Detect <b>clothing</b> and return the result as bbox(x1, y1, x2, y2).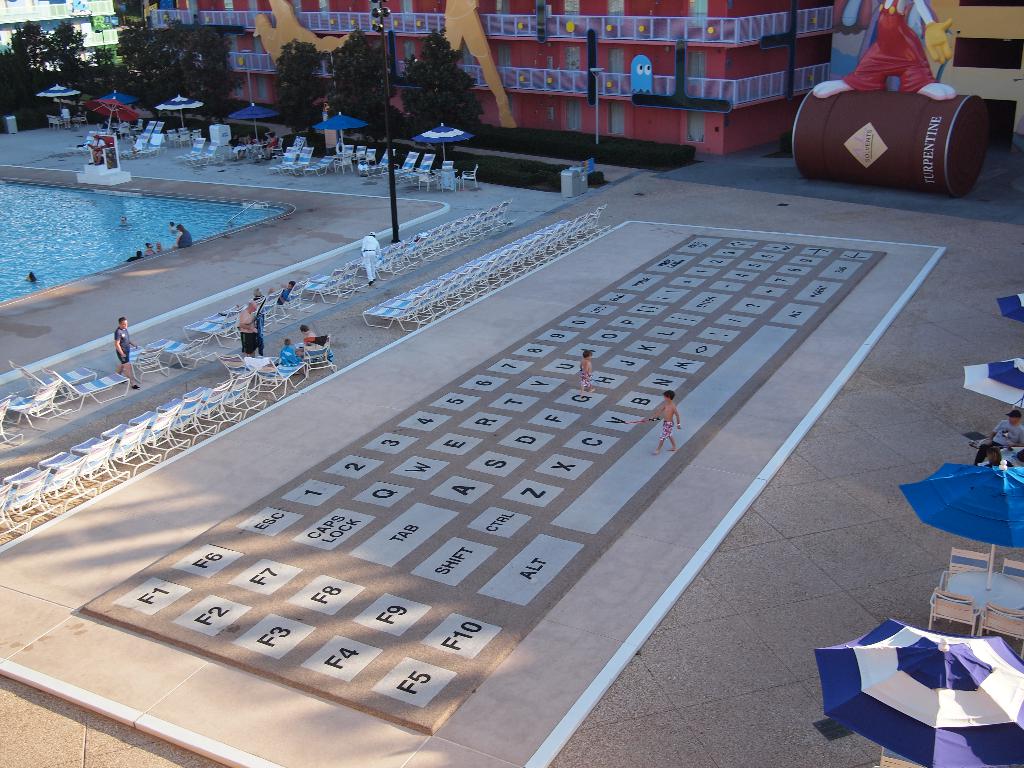
bbox(361, 234, 382, 282).
